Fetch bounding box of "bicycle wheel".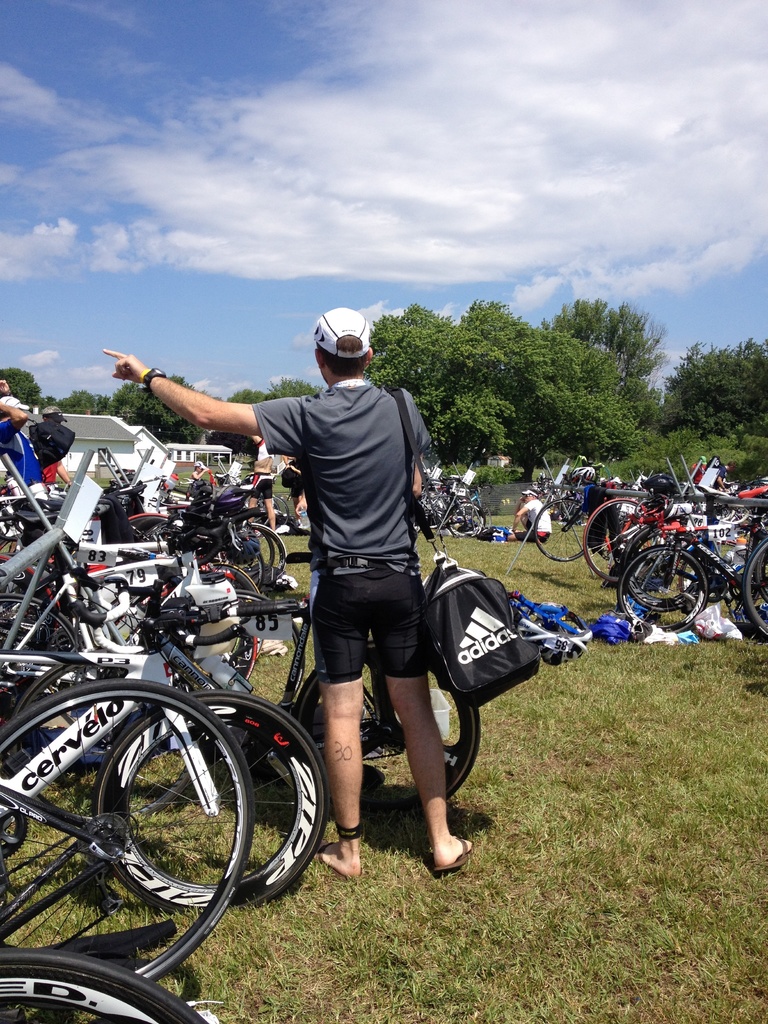
Bbox: bbox=(532, 481, 595, 568).
